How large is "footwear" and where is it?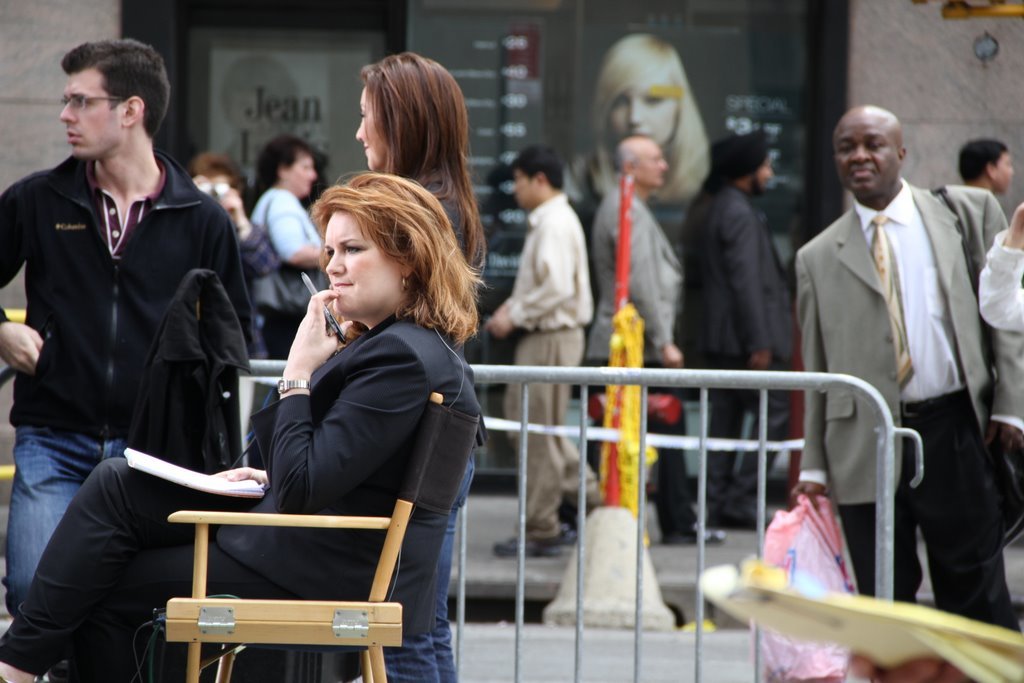
Bounding box: <region>500, 537, 560, 558</region>.
